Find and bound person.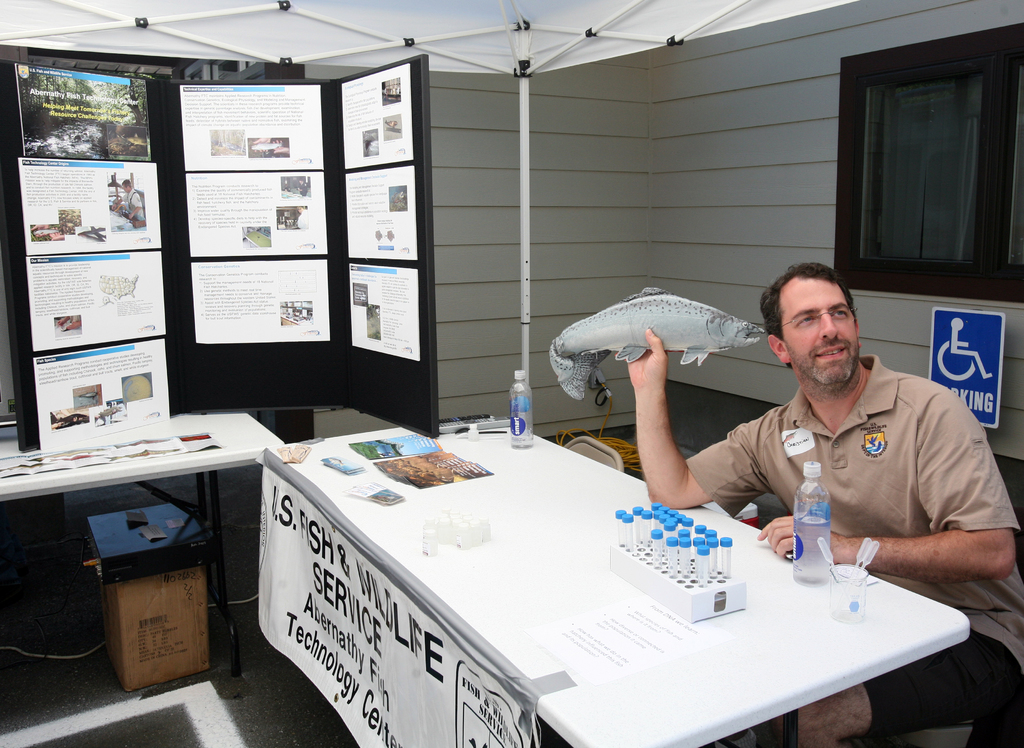
Bound: bbox=(623, 262, 1023, 747).
